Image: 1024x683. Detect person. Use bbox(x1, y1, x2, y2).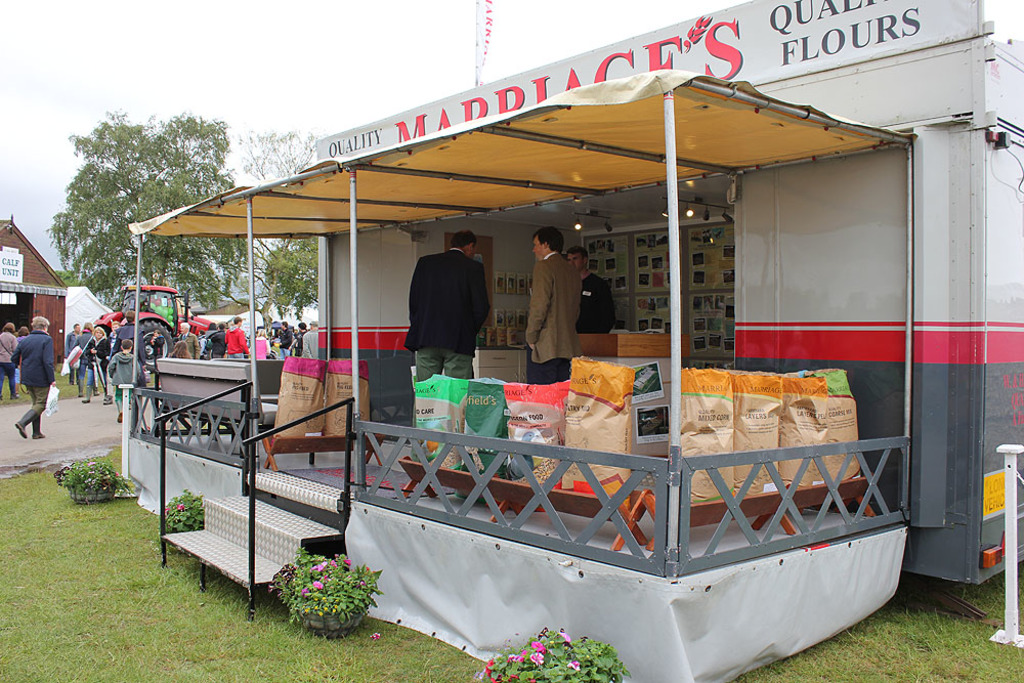
bbox(77, 321, 94, 393).
